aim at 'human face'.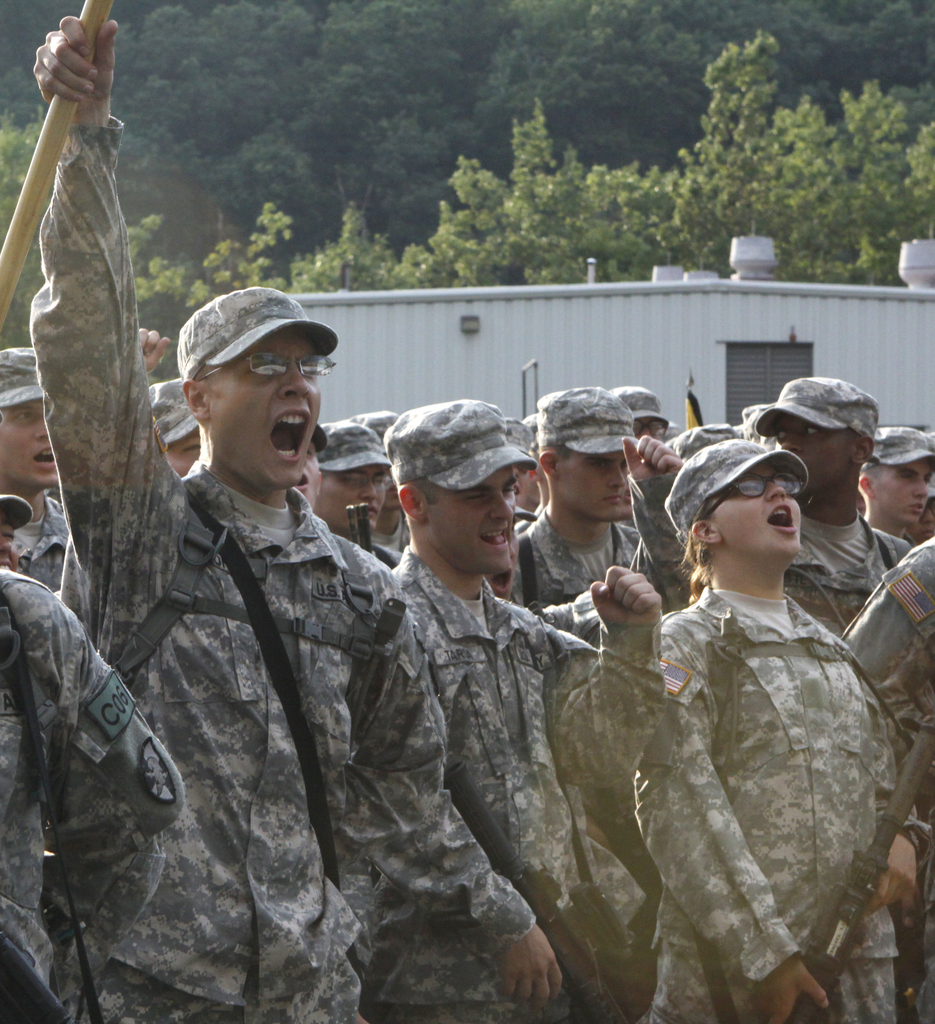
Aimed at (left=0, top=399, right=60, bottom=490).
